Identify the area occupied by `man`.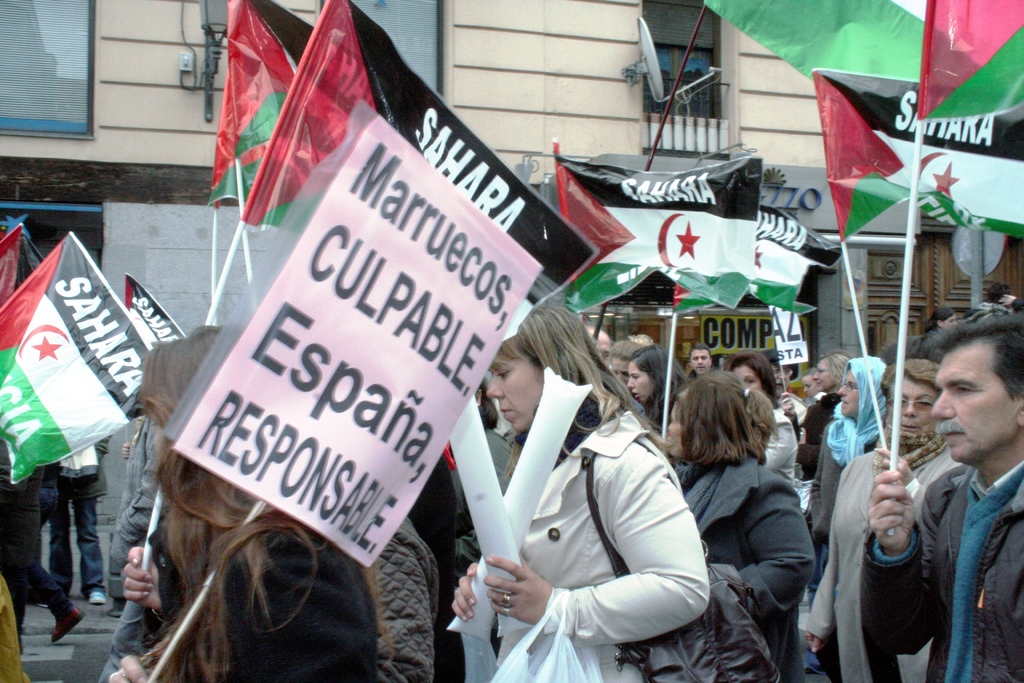
Area: x1=822 y1=327 x2=1018 y2=682.
